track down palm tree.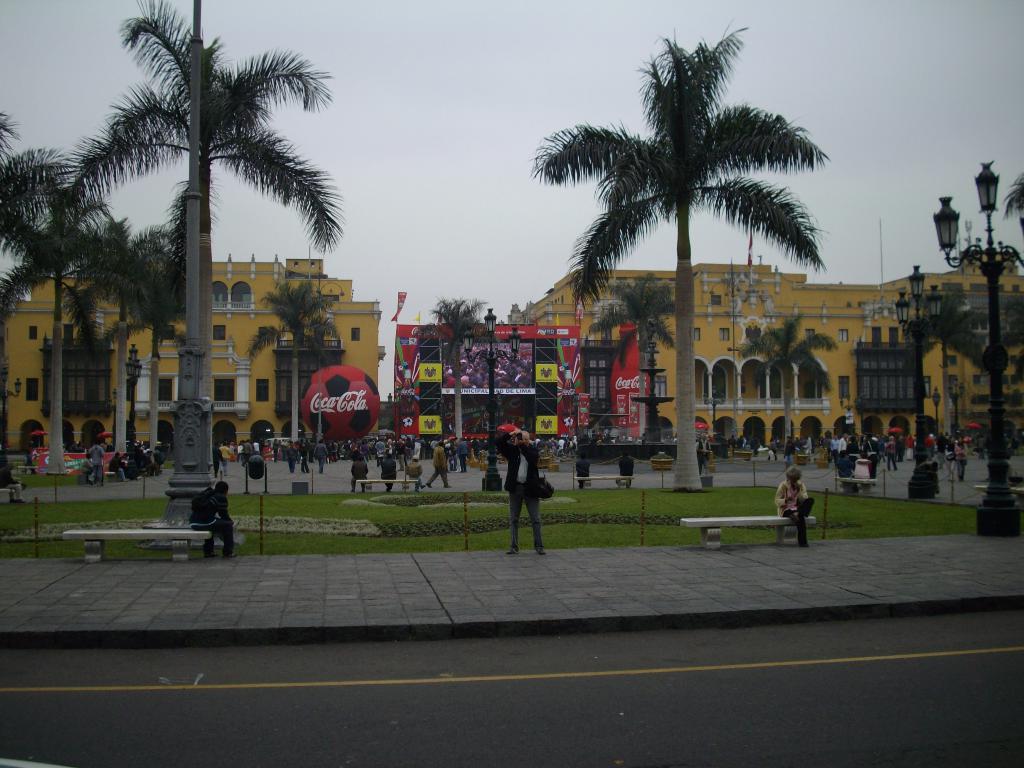
Tracked to 0:99:59:287.
